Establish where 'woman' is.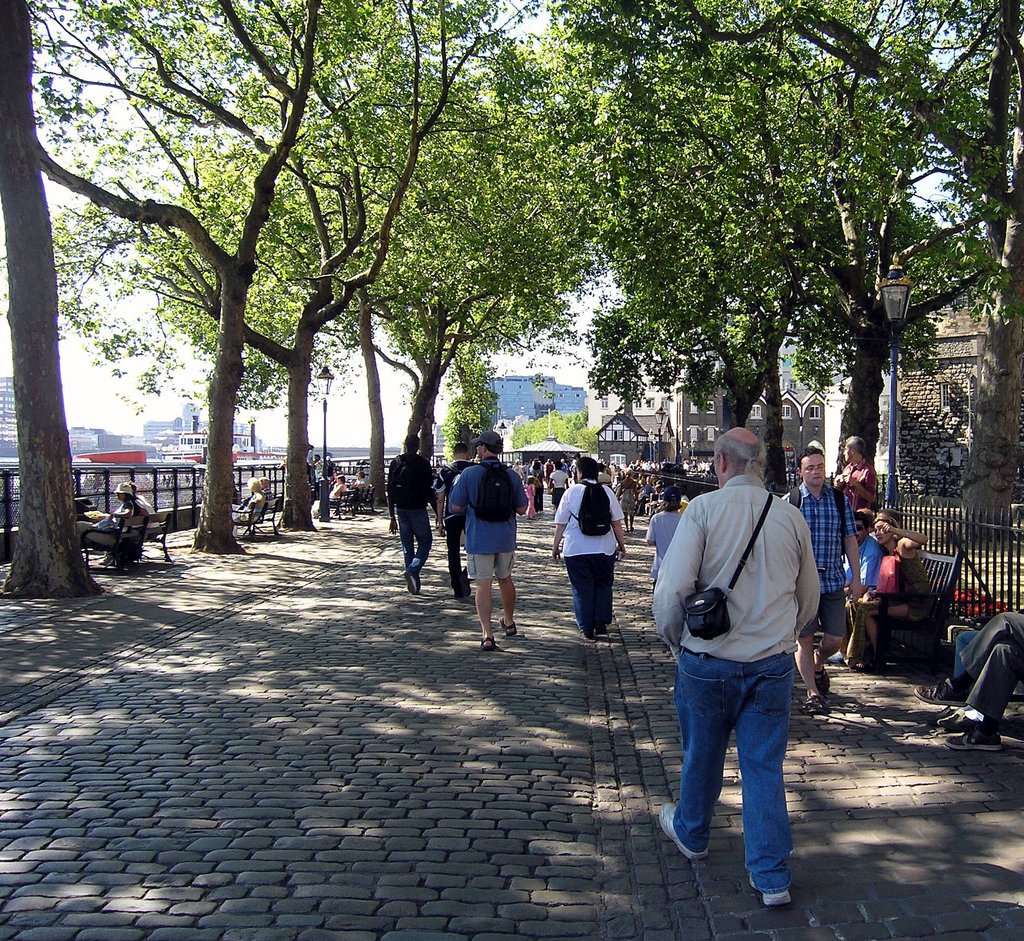
Established at x1=856 y1=499 x2=940 y2=681.
